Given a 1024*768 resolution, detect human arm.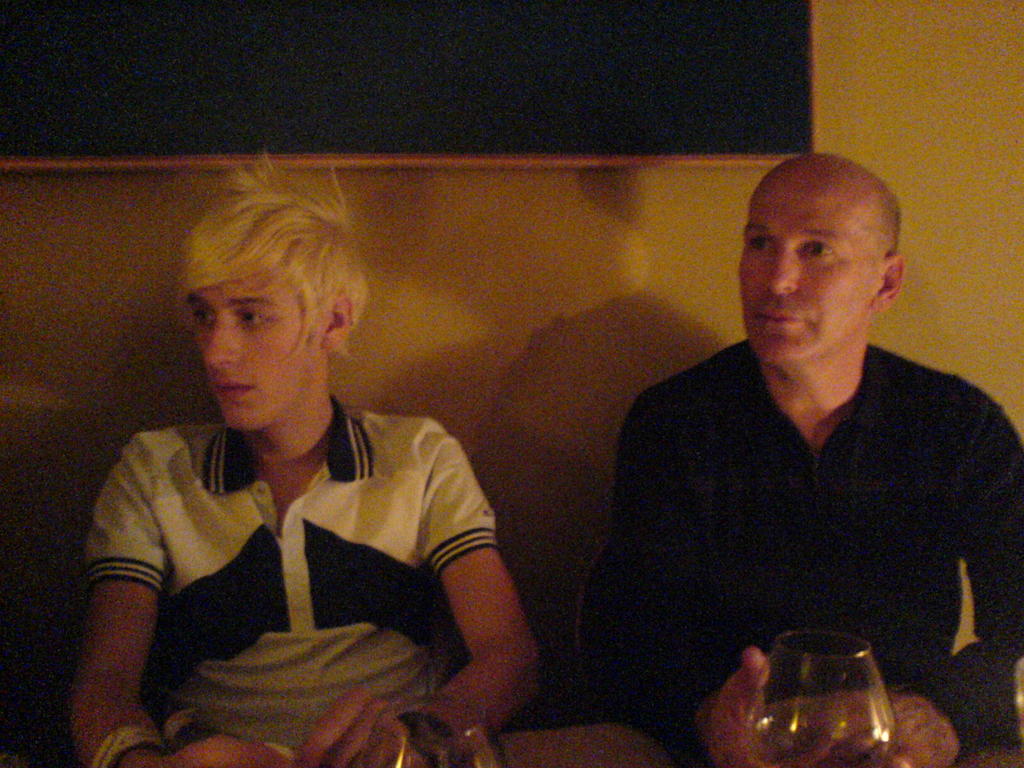
{"x1": 60, "y1": 478, "x2": 178, "y2": 744}.
